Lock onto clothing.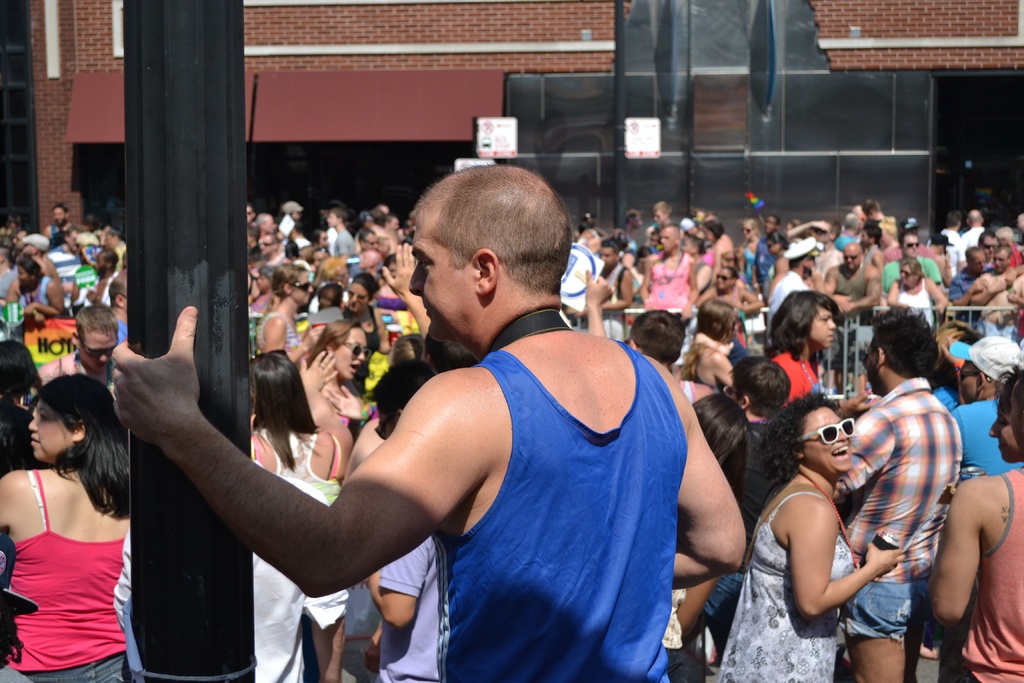
Locked: 704,488,845,682.
